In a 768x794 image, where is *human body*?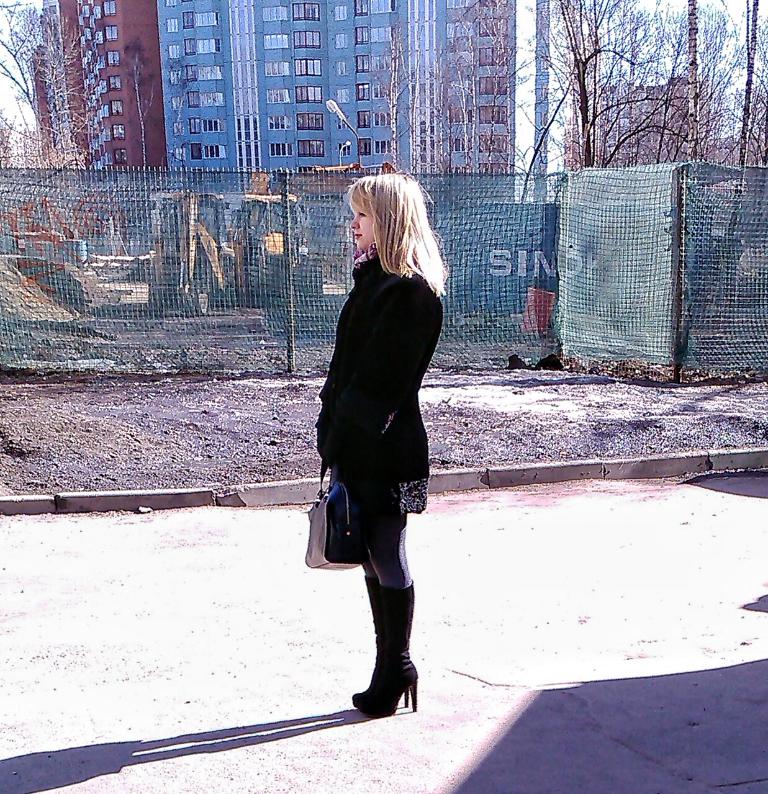
box=[302, 155, 444, 734].
